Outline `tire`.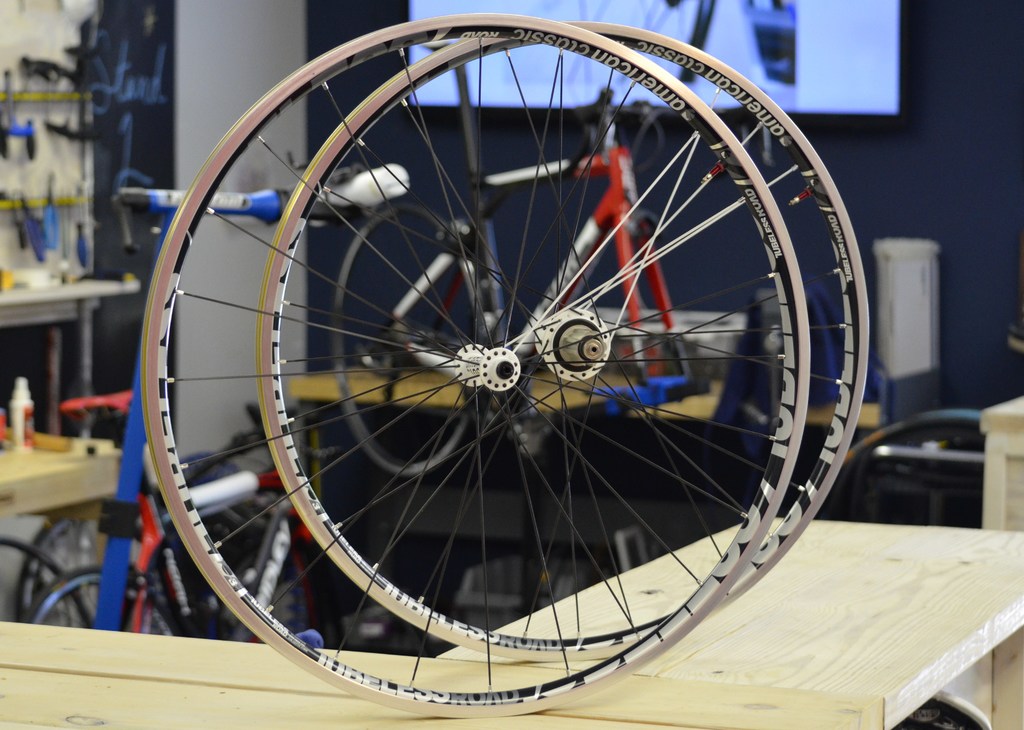
Outline: detection(331, 201, 484, 475).
